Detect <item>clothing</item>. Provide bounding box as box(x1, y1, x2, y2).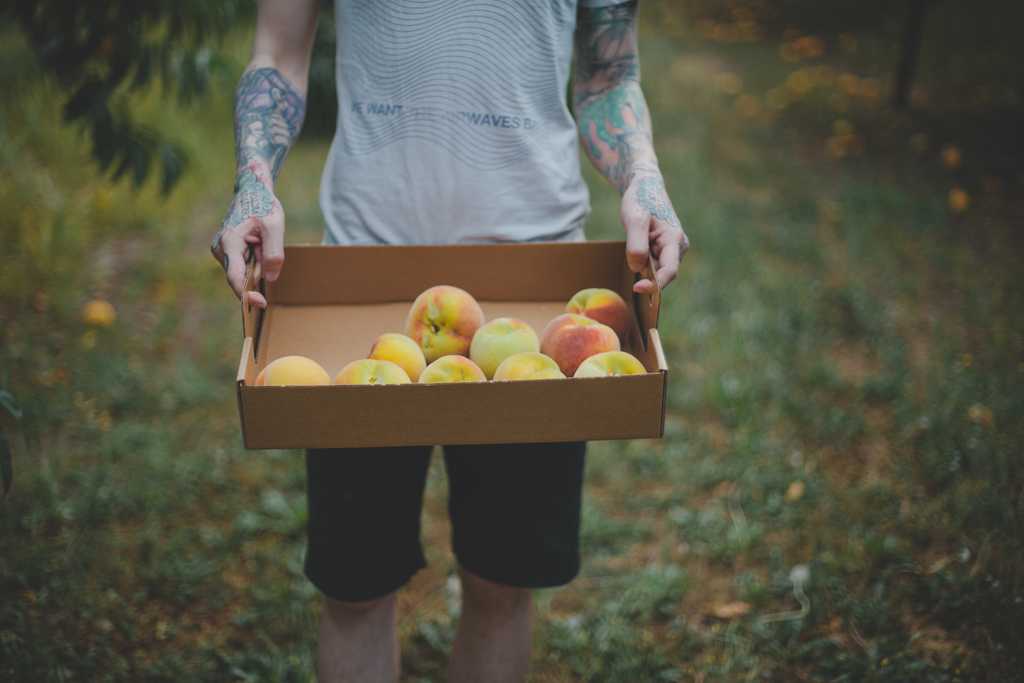
box(304, 0, 589, 604).
